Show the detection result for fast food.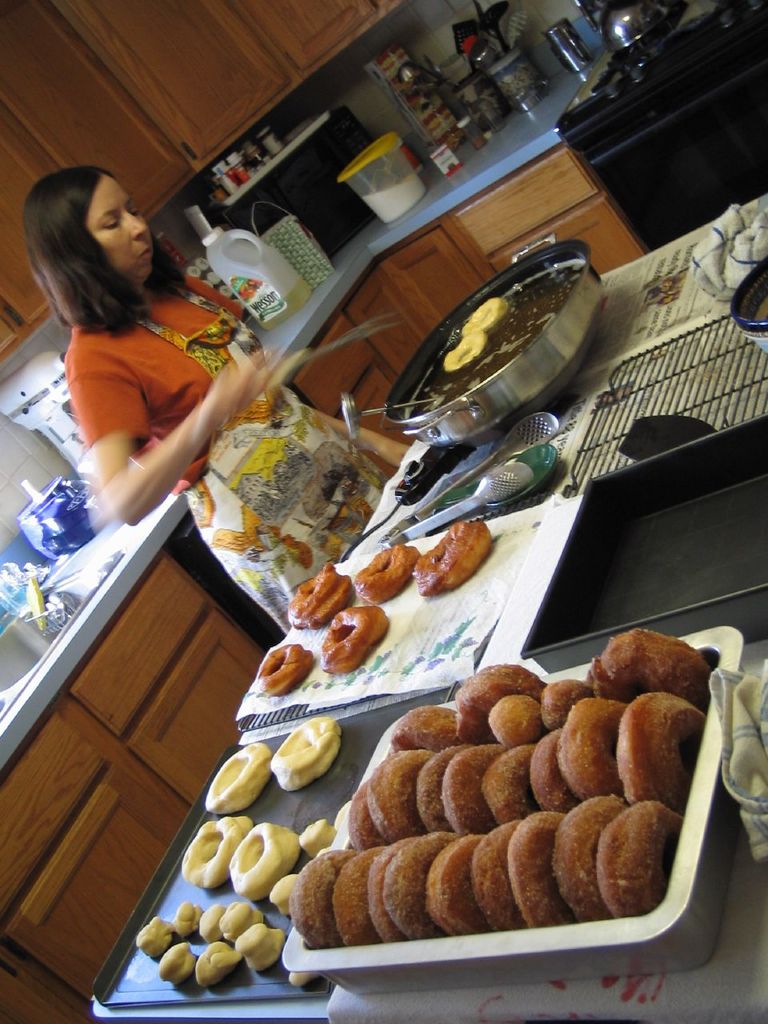
rect(320, 600, 390, 672).
